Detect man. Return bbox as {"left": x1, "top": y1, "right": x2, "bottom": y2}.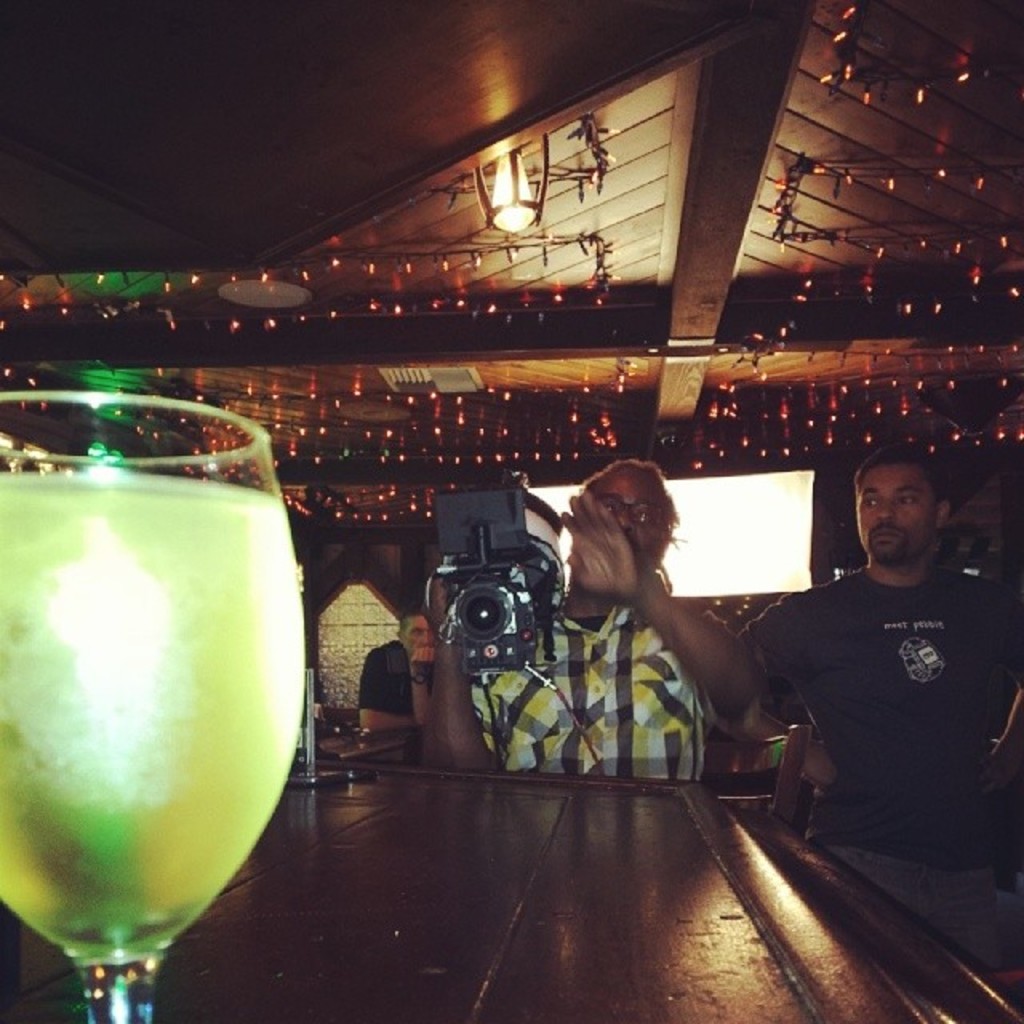
{"left": 411, "top": 448, "right": 768, "bottom": 803}.
